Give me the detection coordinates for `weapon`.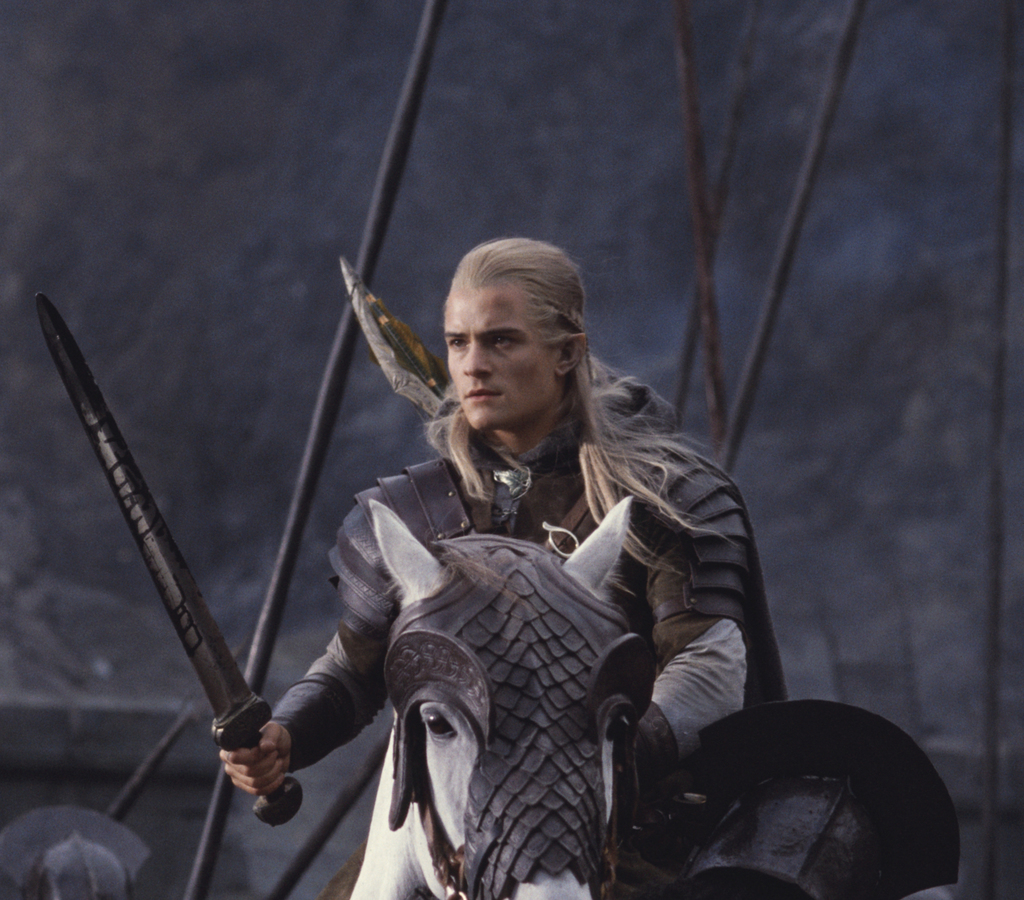
BBox(33, 288, 303, 823).
